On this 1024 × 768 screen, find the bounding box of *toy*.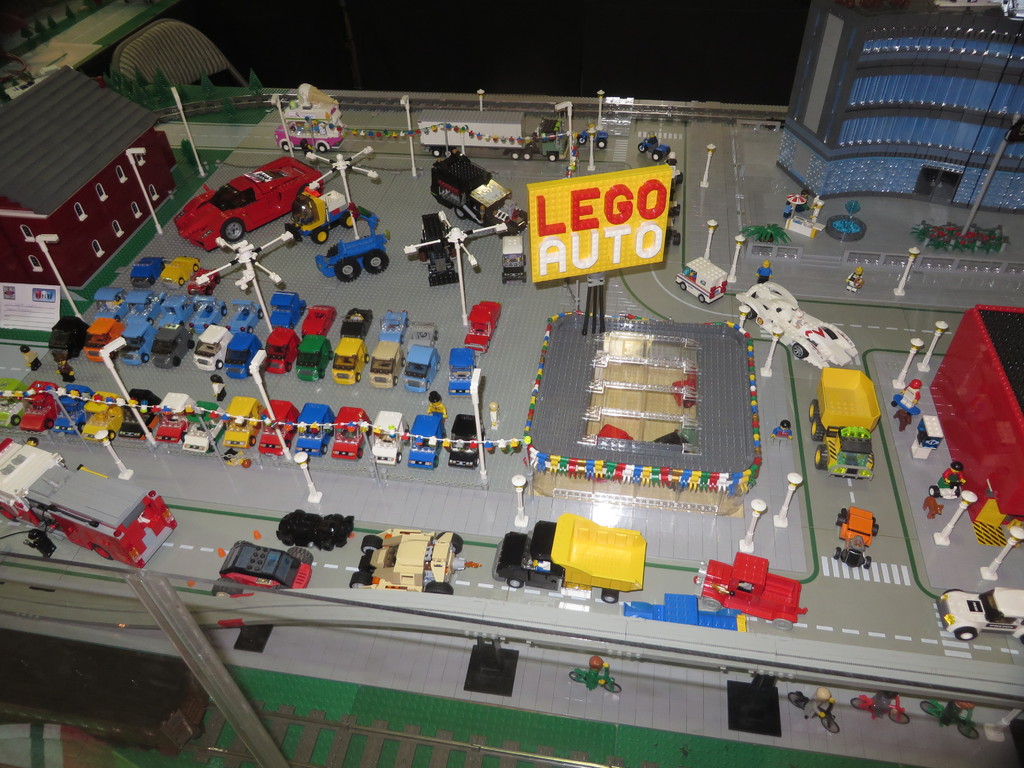
Bounding box: (x1=475, y1=88, x2=485, y2=113).
